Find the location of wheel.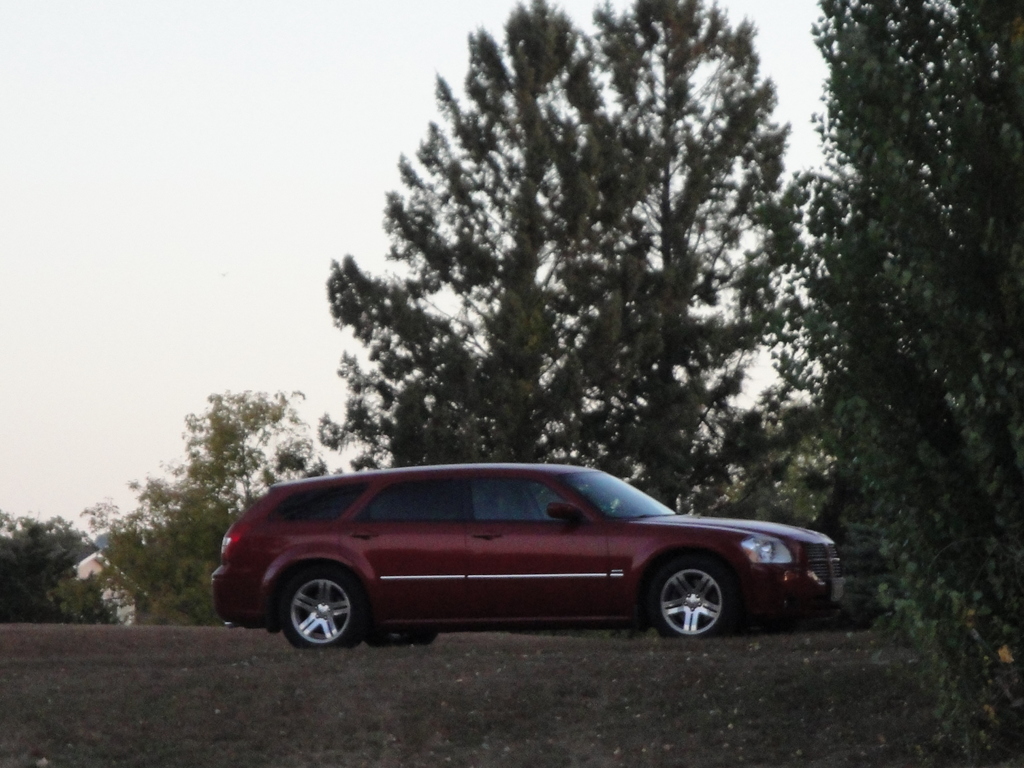
Location: bbox(271, 576, 365, 660).
